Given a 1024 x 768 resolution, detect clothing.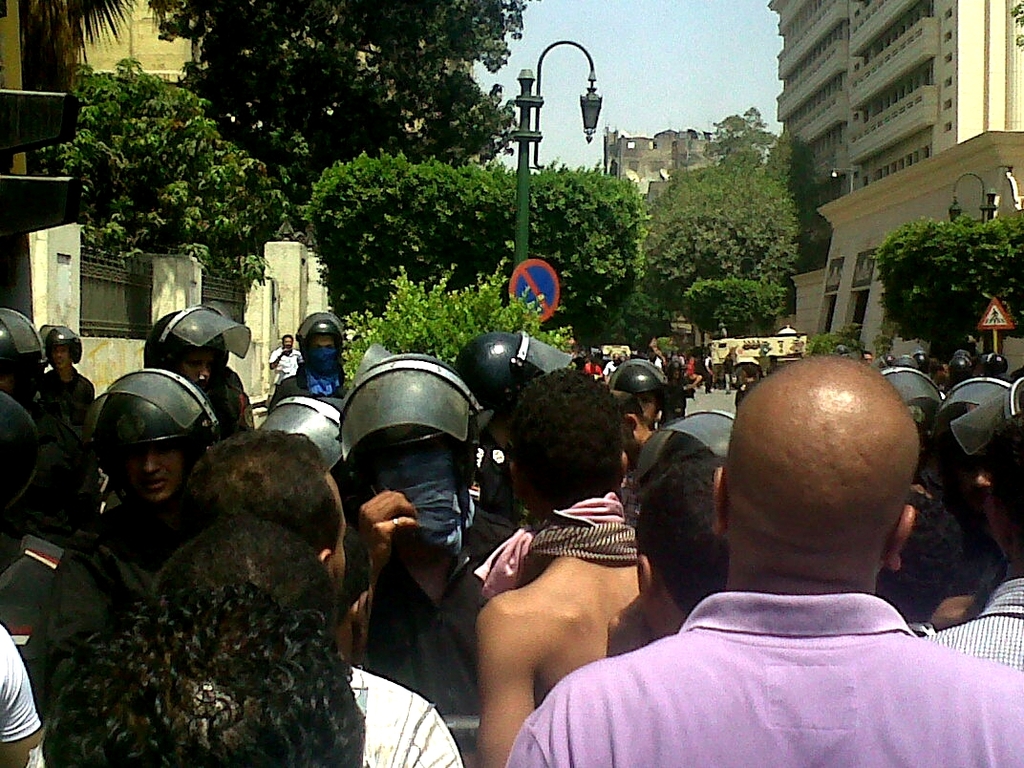
x1=0, y1=633, x2=36, y2=764.
